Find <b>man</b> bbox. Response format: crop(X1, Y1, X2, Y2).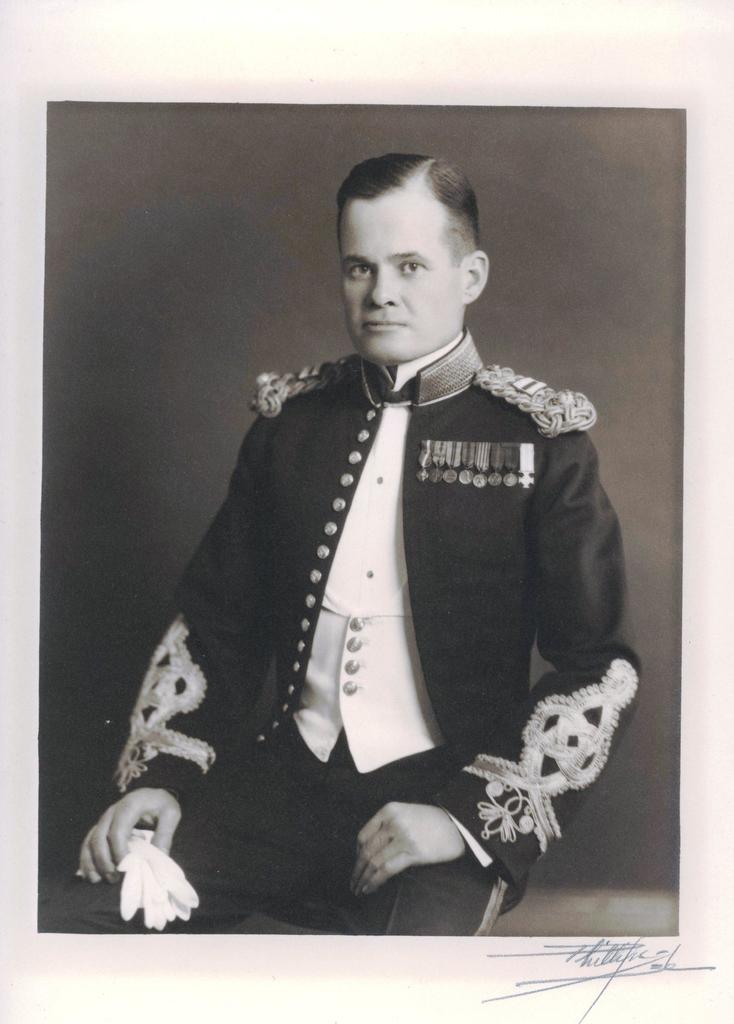
crop(143, 165, 628, 968).
